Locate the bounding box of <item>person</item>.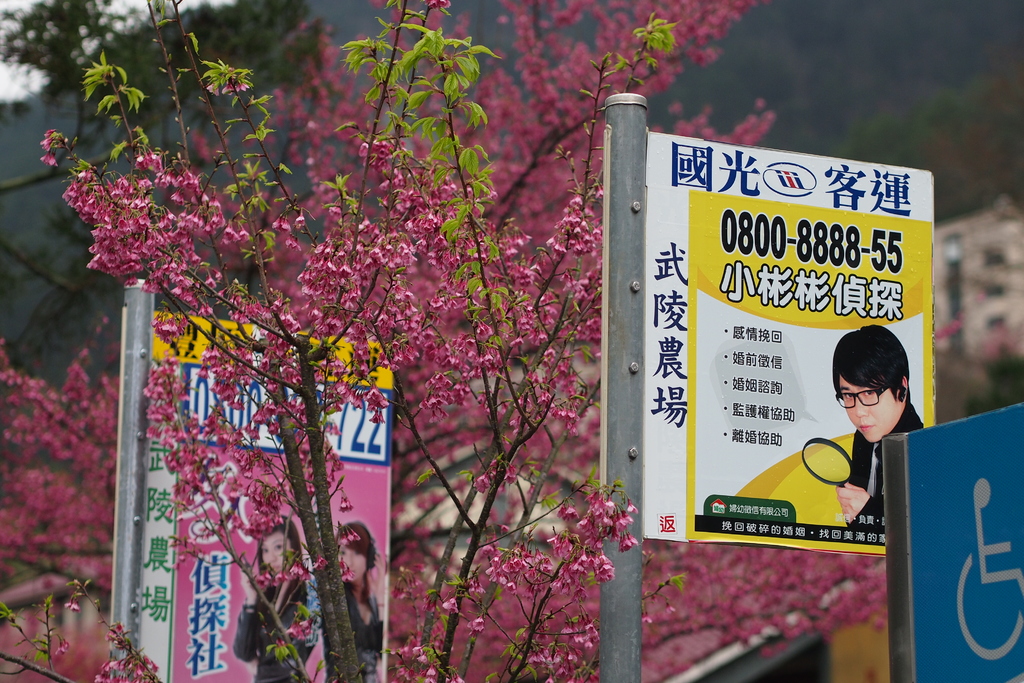
Bounding box: locate(817, 330, 929, 520).
